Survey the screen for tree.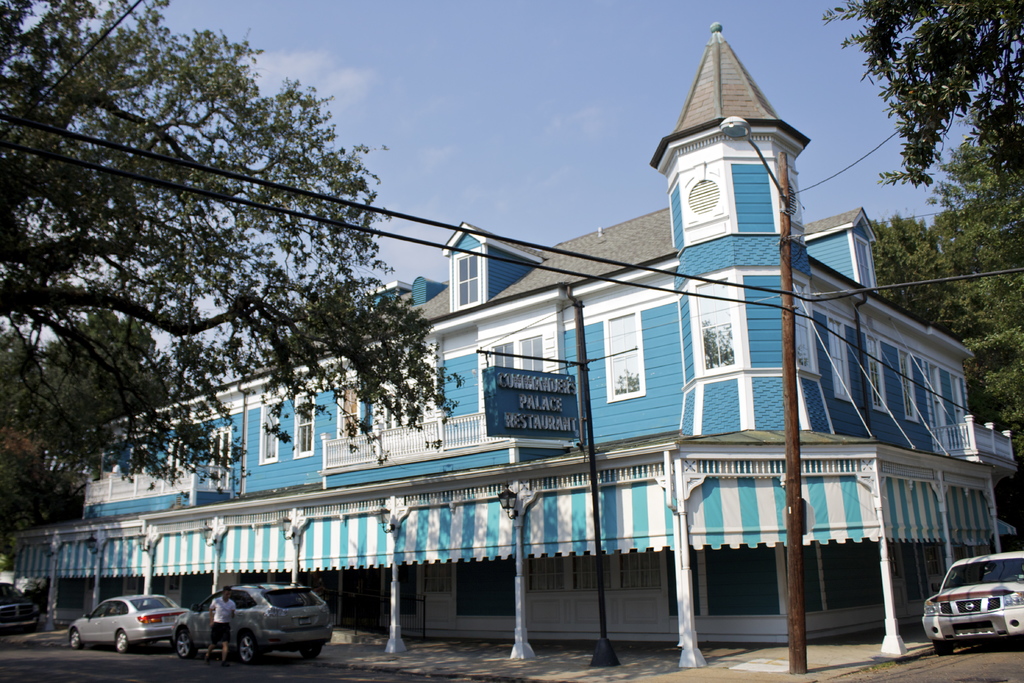
Survey found: <bbox>23, 36, 434, 550</bbox>.
